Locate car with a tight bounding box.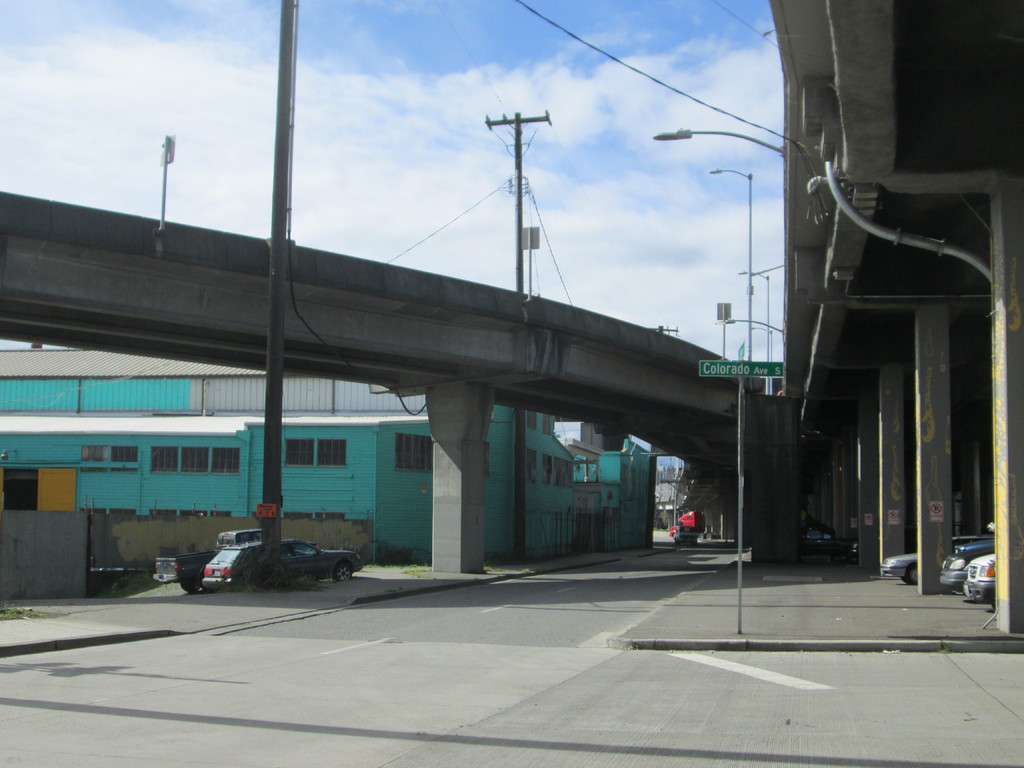
<bbox>940, 550, 991, 589</bbox>.
